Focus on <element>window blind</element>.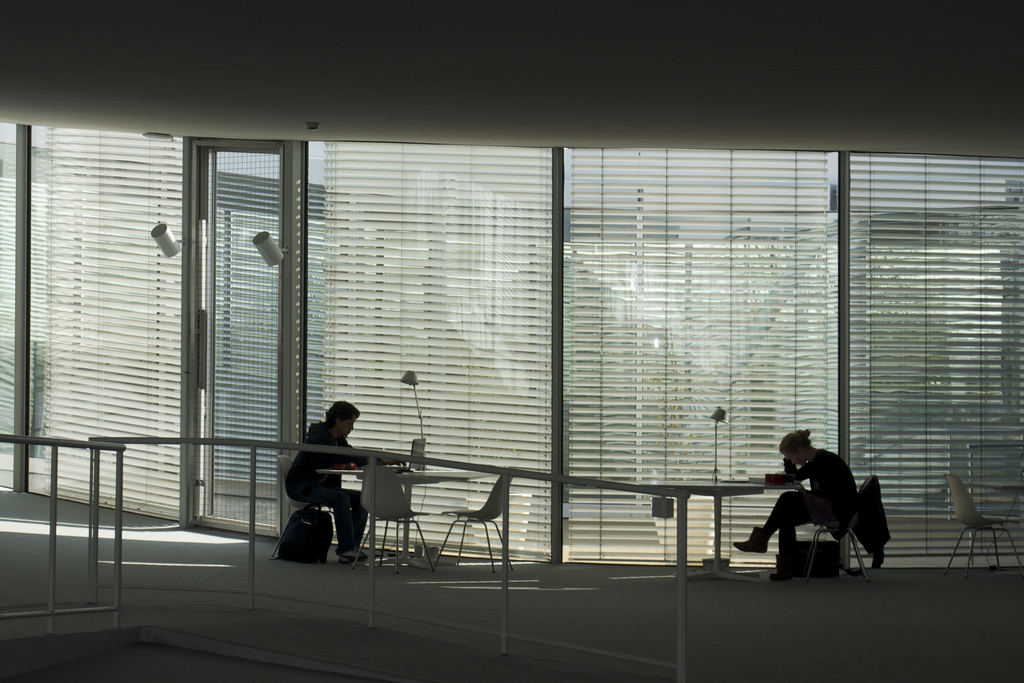
Focused at BBox(303, 137, 1023, 562).
